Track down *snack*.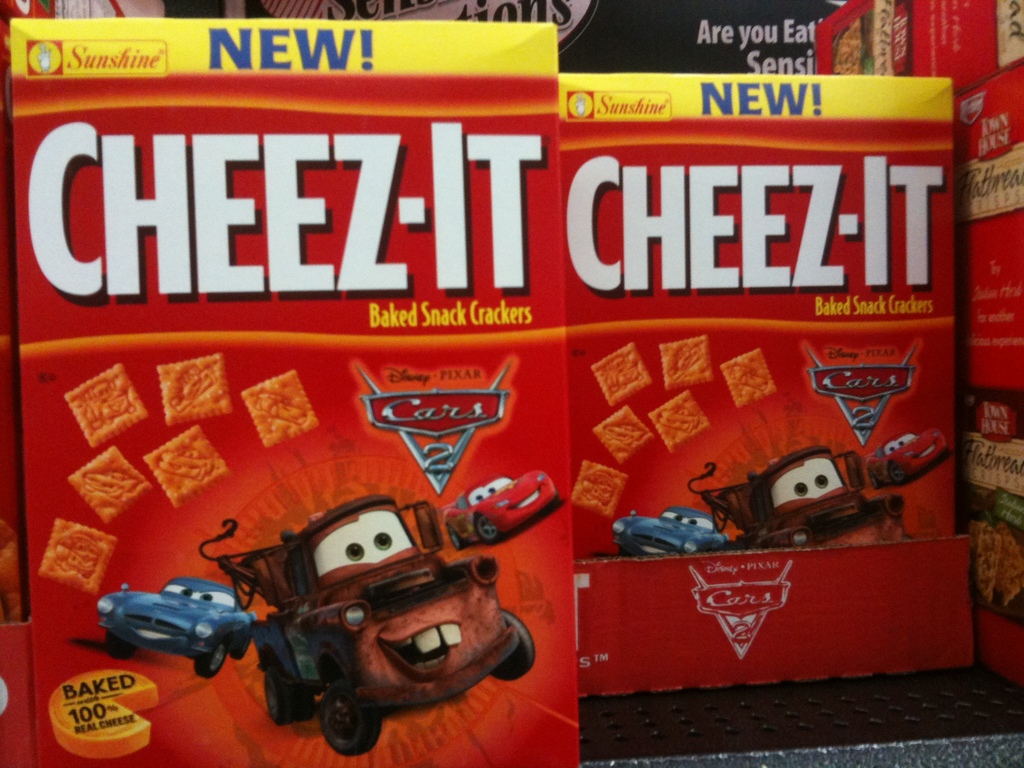
Tracked to <bbox>588, 342, 652, 406</bbox>.
